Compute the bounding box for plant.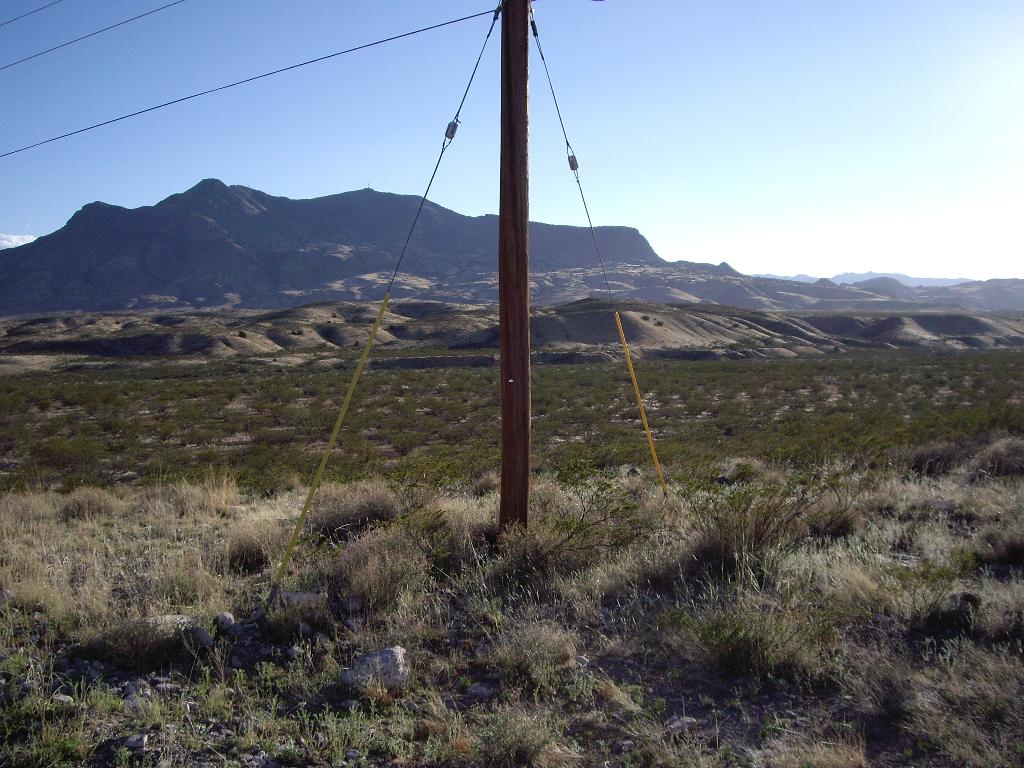
left=314, top=512, right=426, bottom=626.
